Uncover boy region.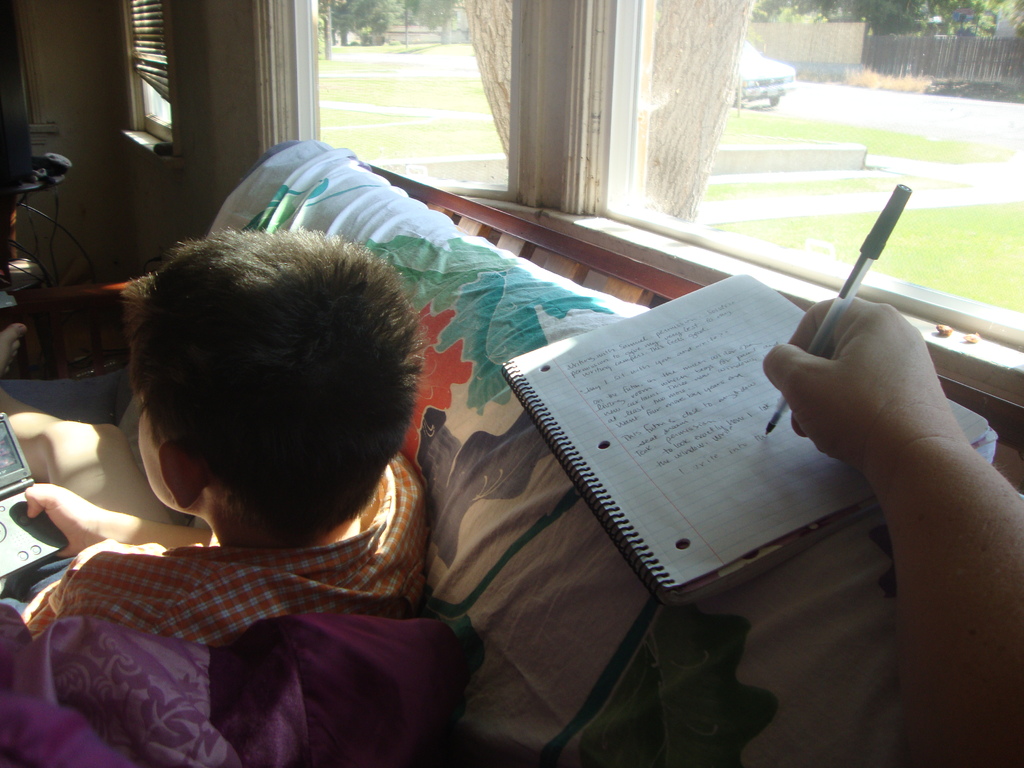
Uncovered: bbox(26, 191, 526, 751).
